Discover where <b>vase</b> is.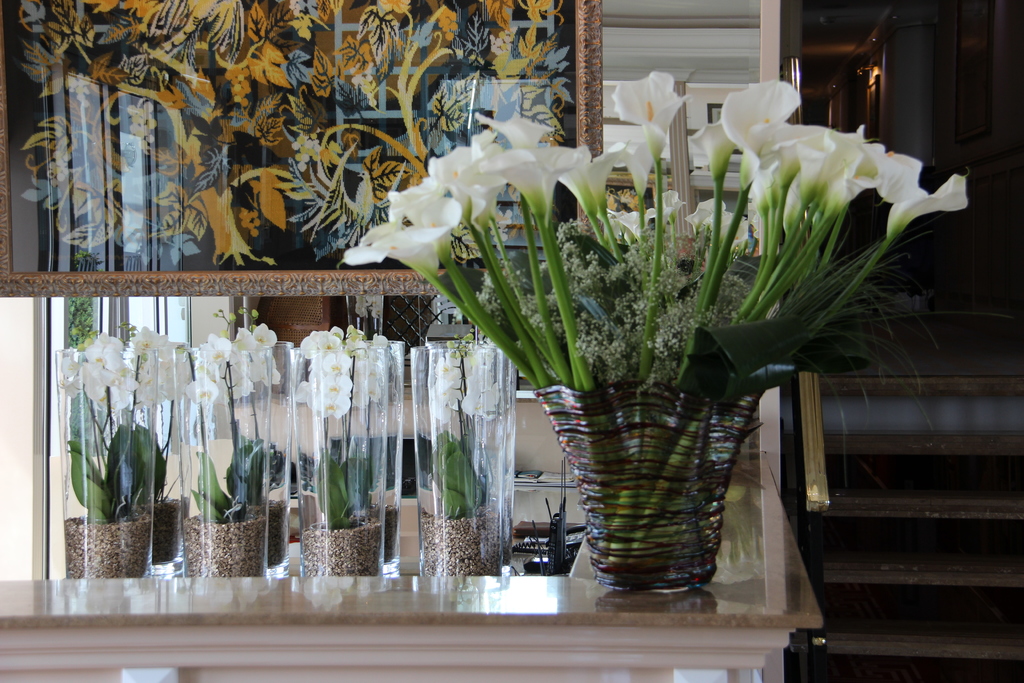
Discovered at region(424, 336, 520, 577).
